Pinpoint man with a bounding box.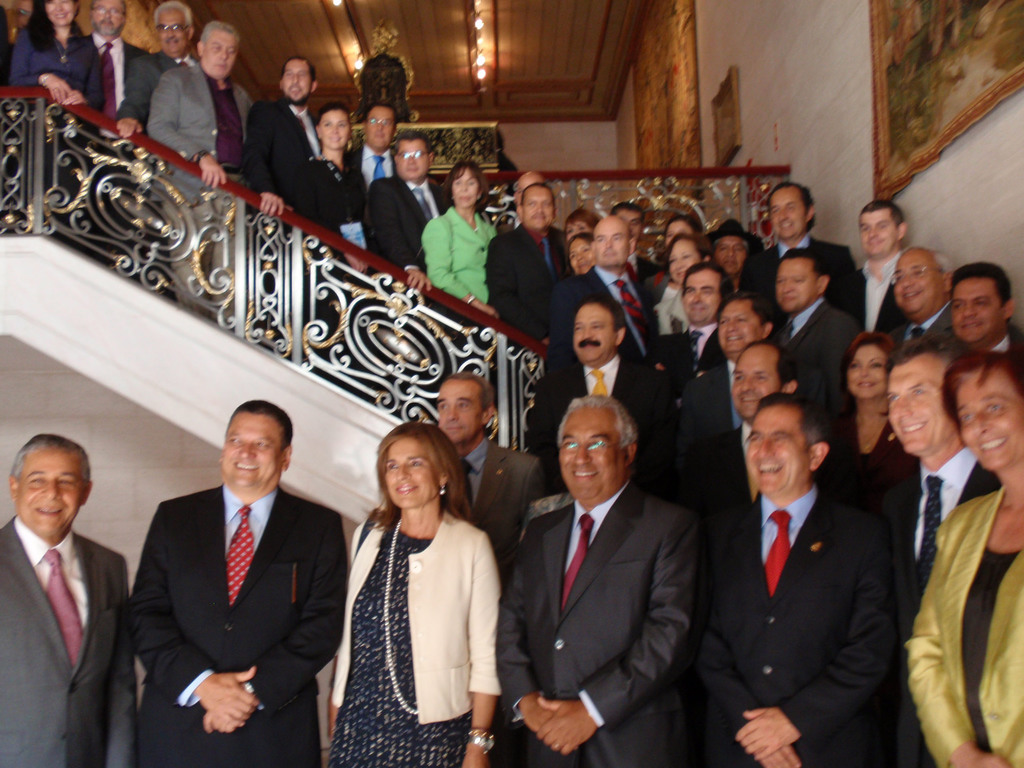
select_region(768, 252, 862, 367).
